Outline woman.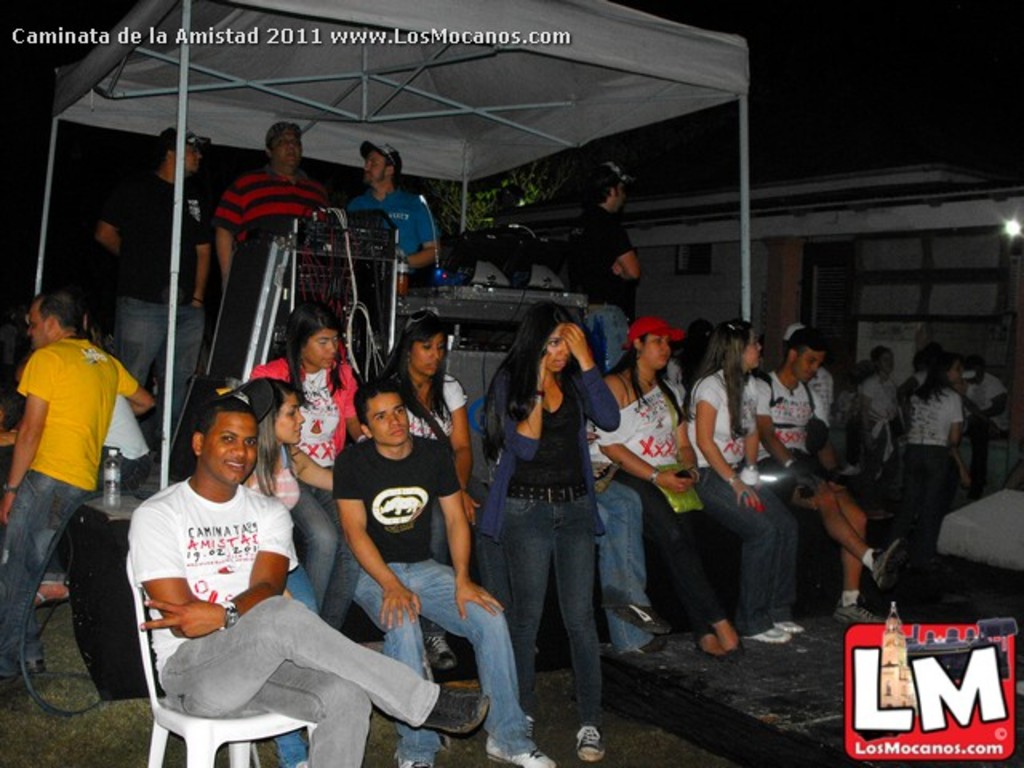
Outline: <bbox>379, 317, 486, 573</bbox>.
